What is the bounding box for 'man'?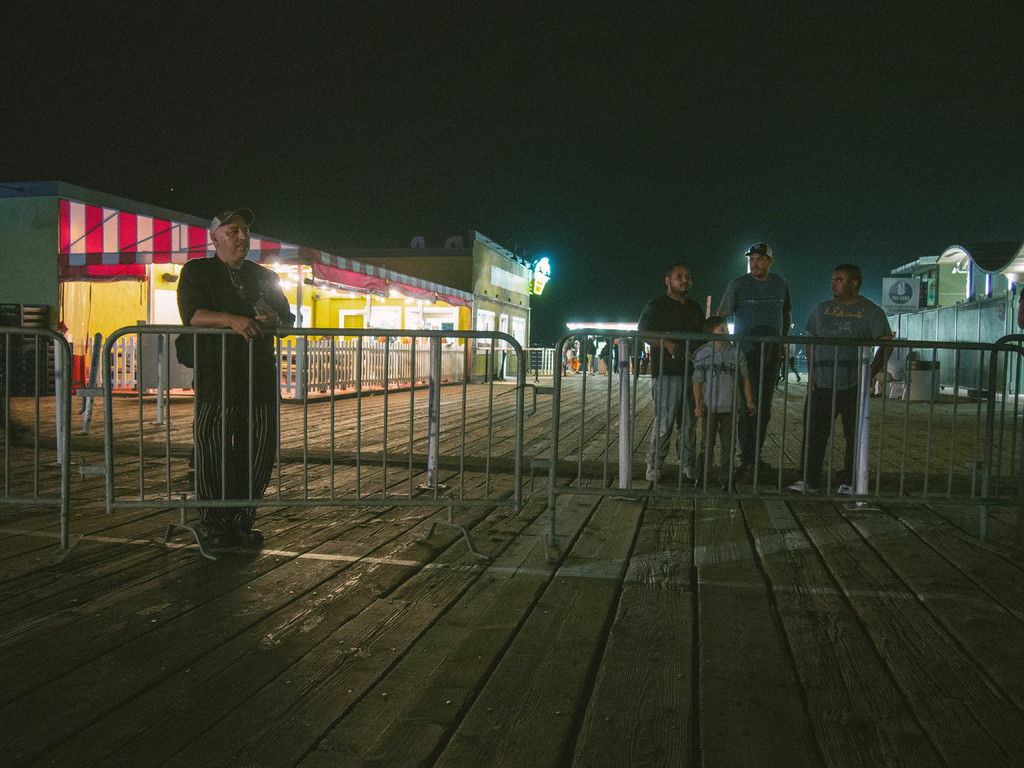
<box>640,262,708,485</box>.
